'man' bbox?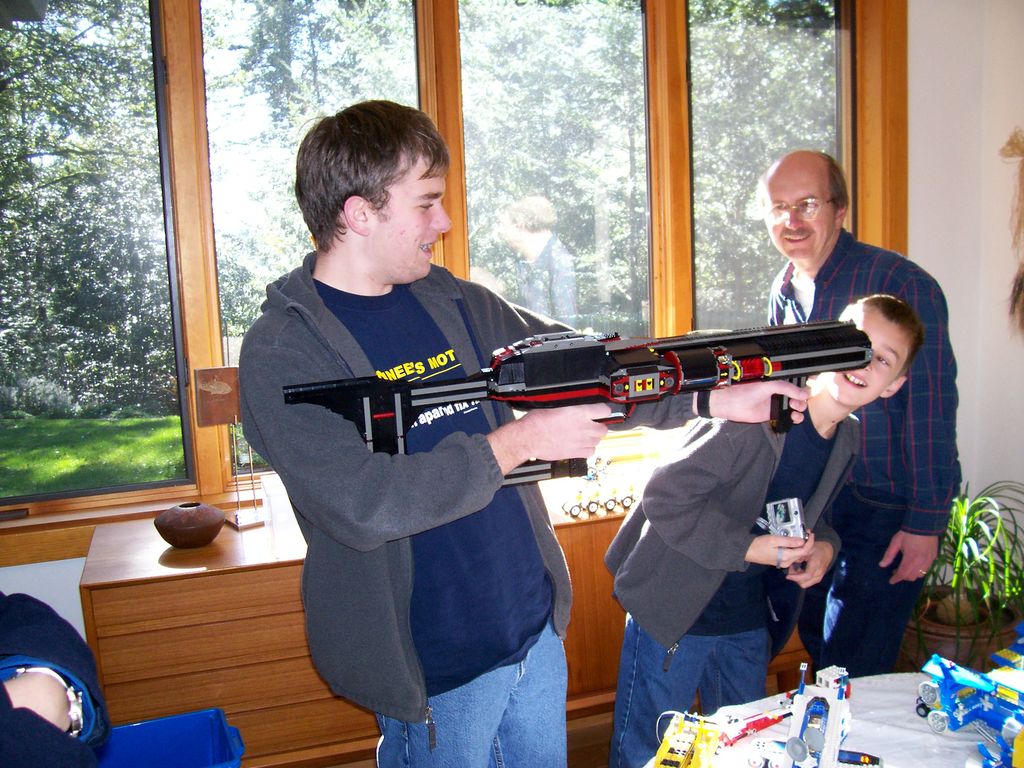
243/102/809/767
